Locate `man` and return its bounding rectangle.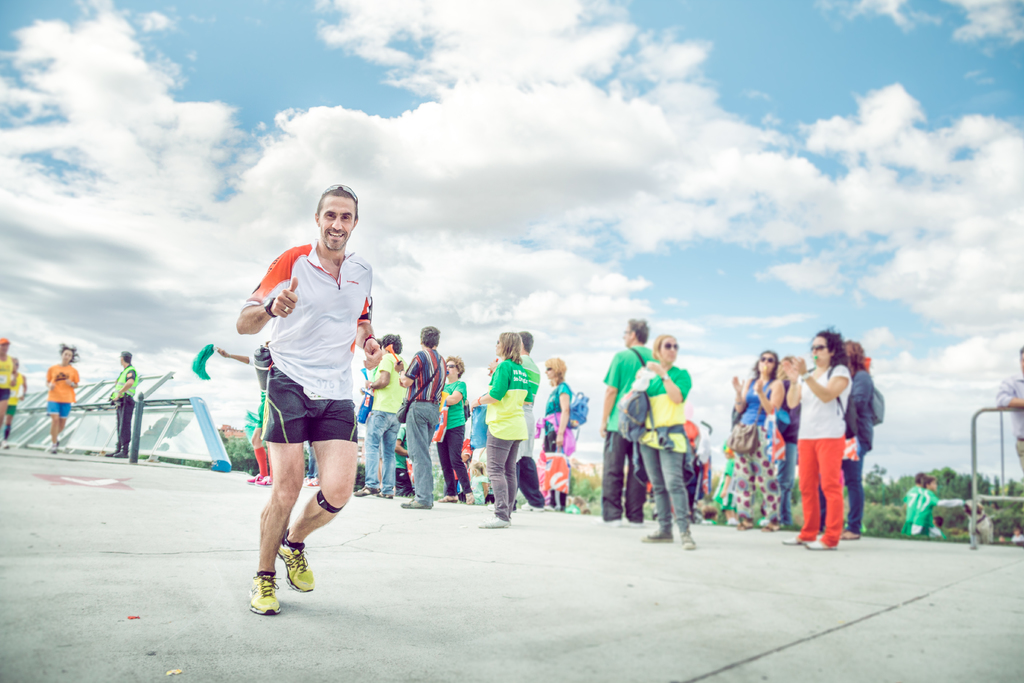
(x1=226, y1=199, x2=380, y2=618).
